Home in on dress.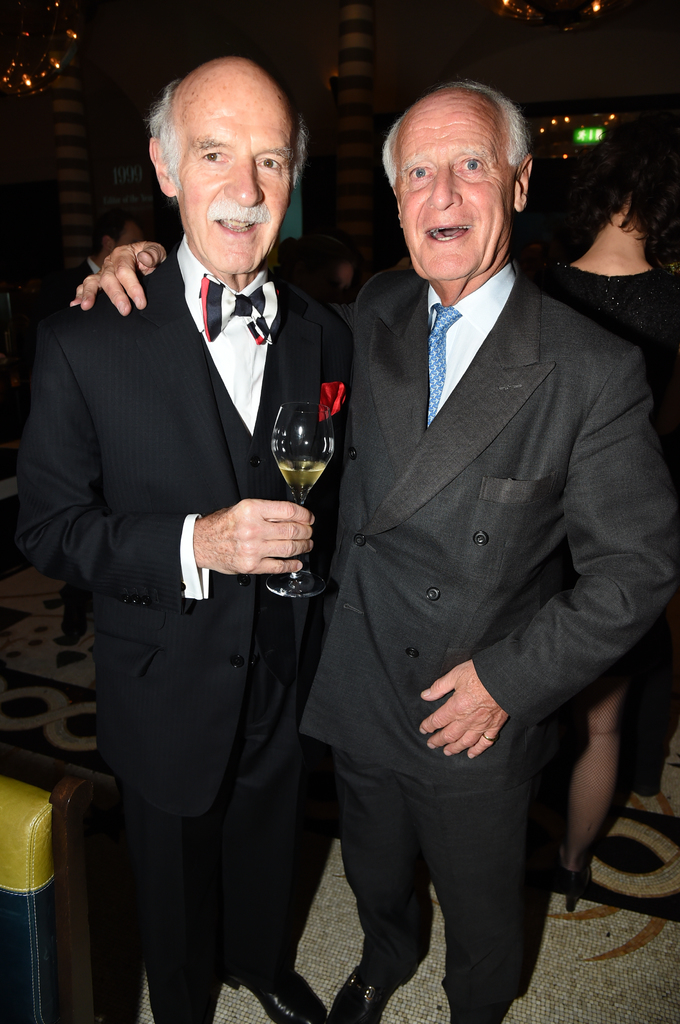
Homed in at 342, 255, 679, 790.
